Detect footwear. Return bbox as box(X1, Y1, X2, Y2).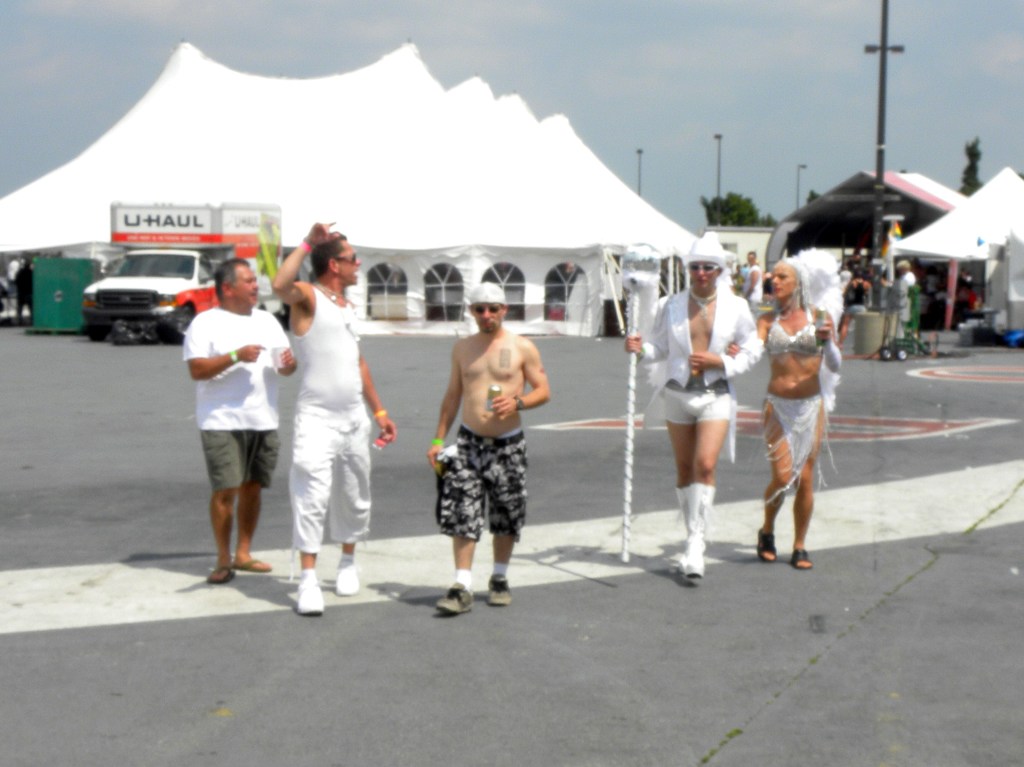
box(231, 556, 275, 576).
